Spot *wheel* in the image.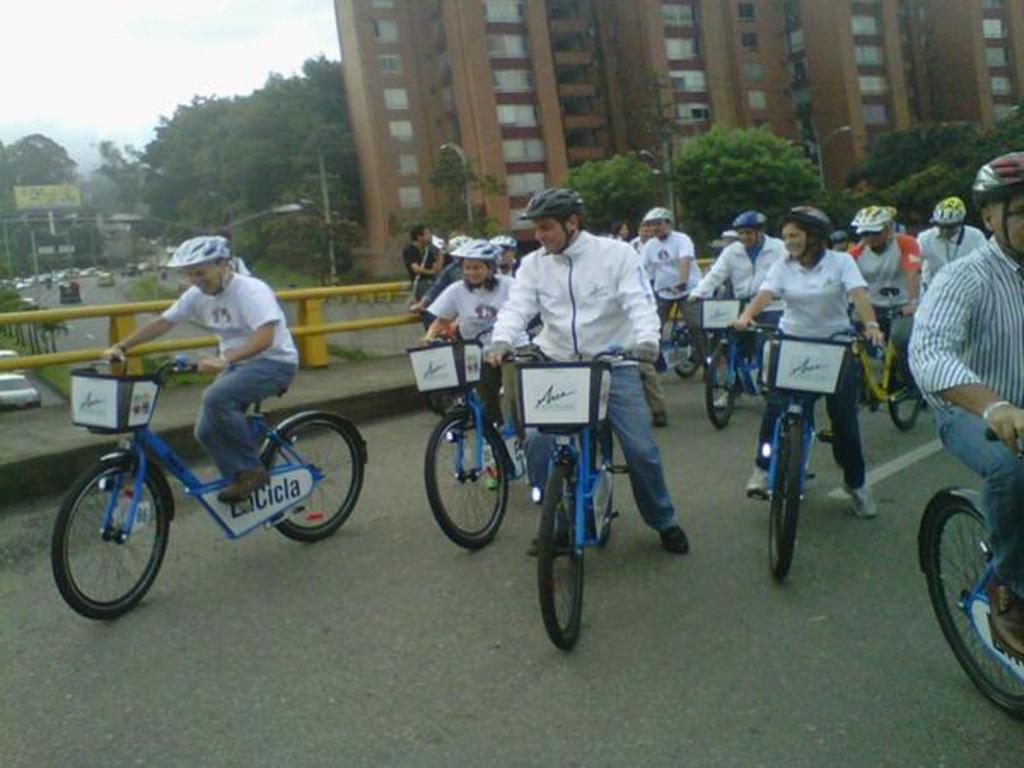
*wheel* found at bbox(415, 401, 519, 555).
